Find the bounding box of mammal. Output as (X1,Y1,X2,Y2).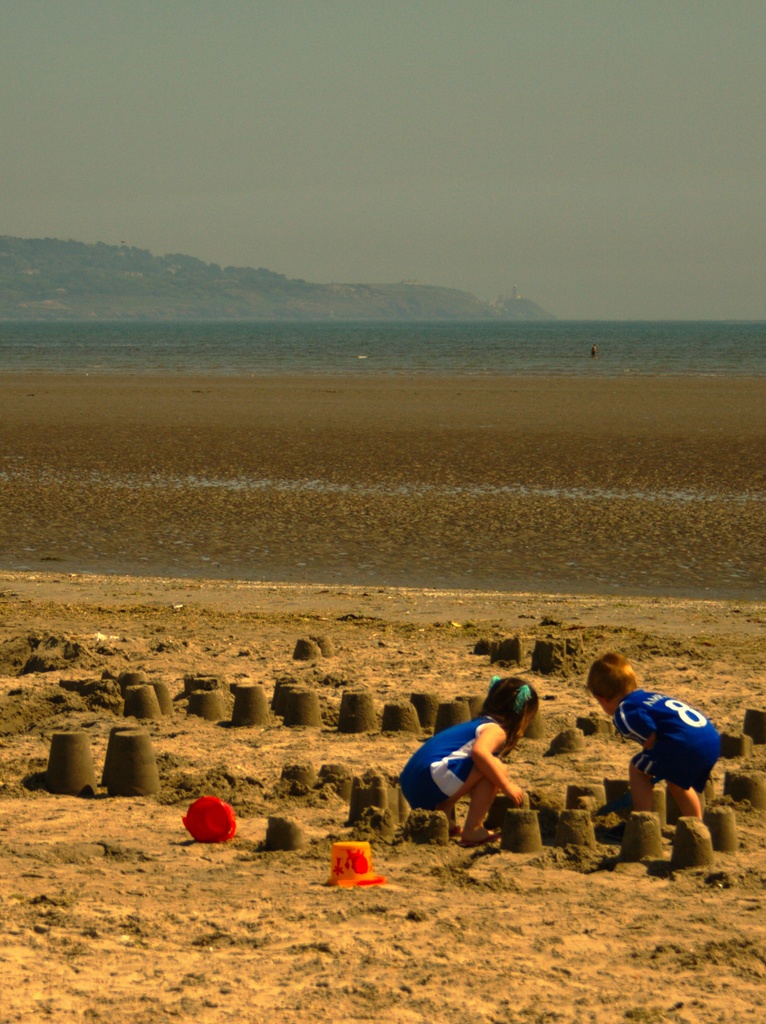
(584,653,724,828).
